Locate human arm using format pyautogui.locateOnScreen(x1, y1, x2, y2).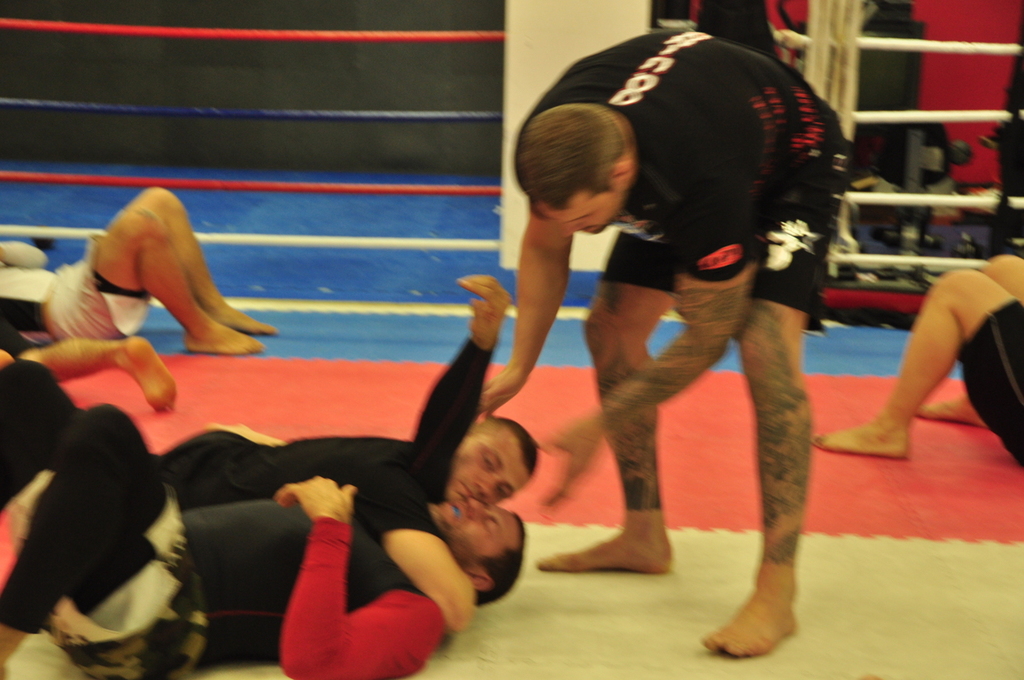
pyautogui.locateOnScreen(475, 199, 574, 426).
